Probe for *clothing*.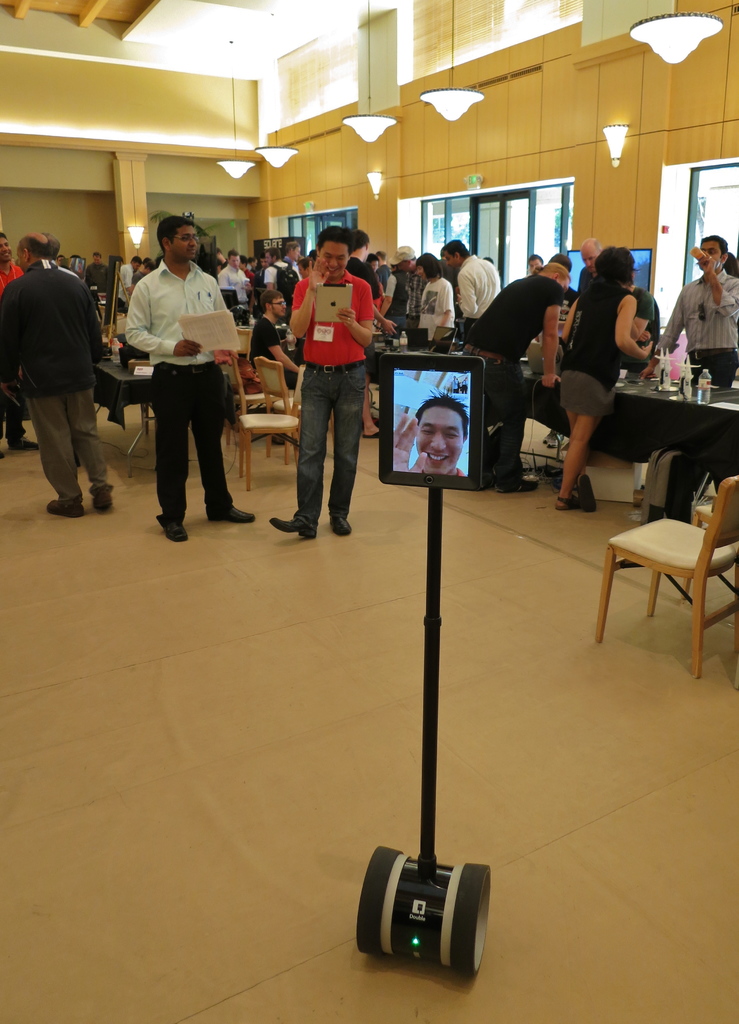
Probe result: {"left": 553, "top": 279, "right": 633, "bottom": 417}.
